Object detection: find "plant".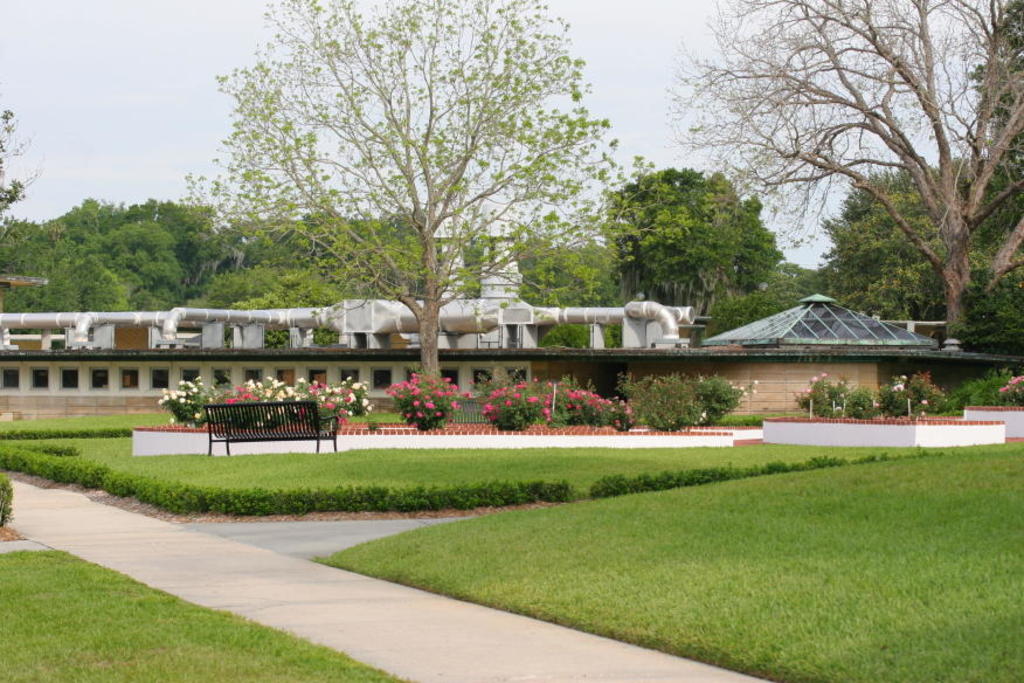
bbox=(298, 373, 341, 419).
